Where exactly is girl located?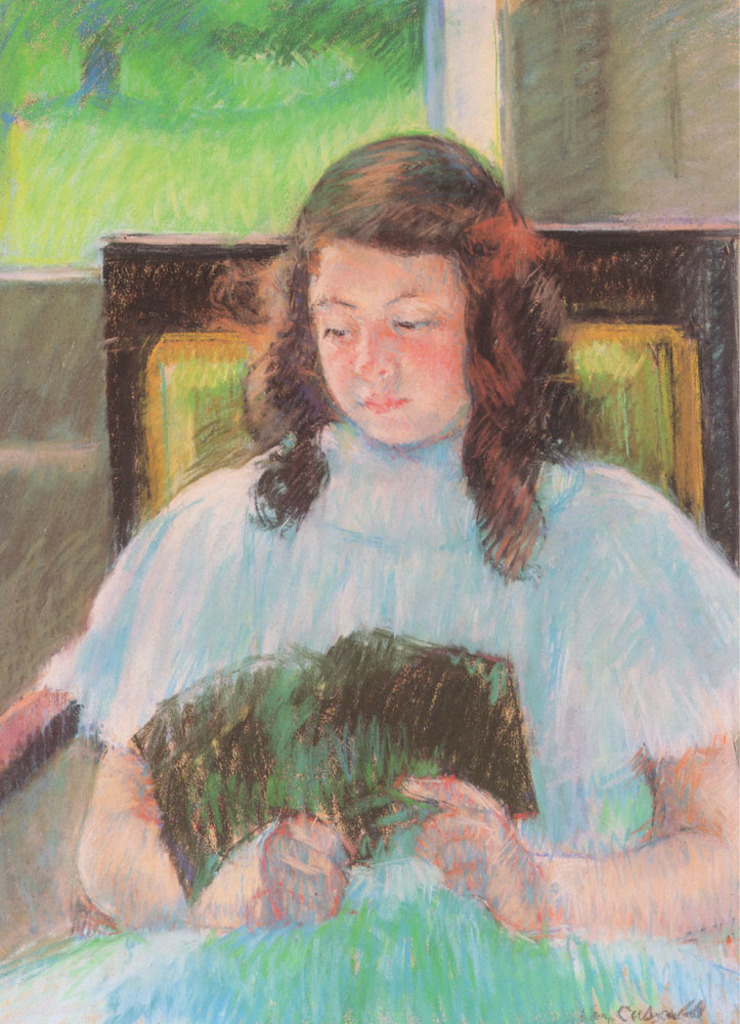
Its bounding box is BBox(0, 133, 739, 1023).
